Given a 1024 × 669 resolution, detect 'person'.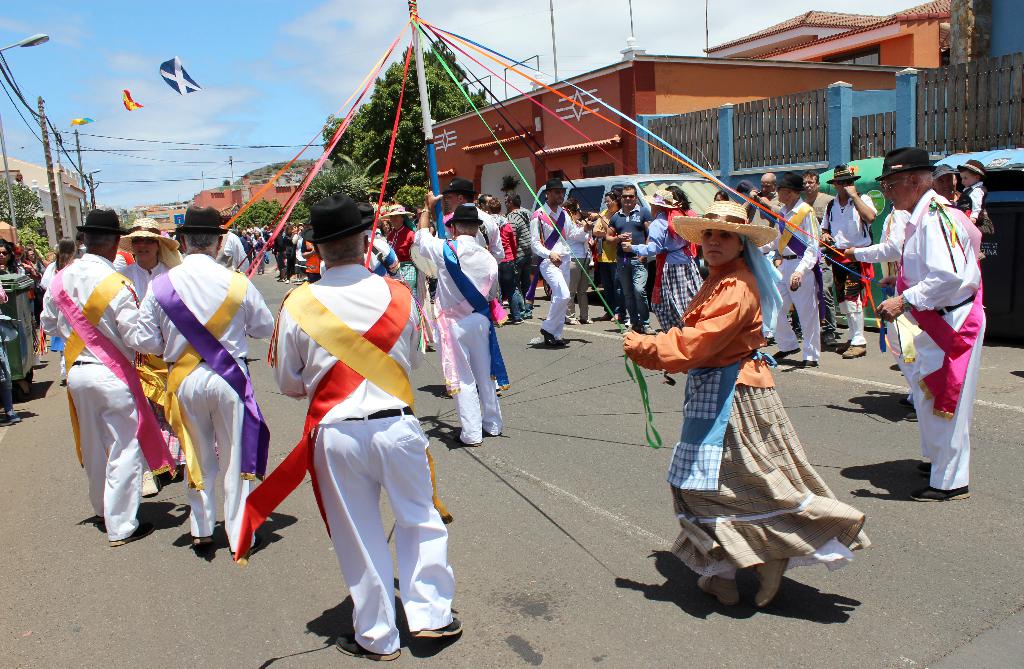
rect(599, 184, 650, 323).
